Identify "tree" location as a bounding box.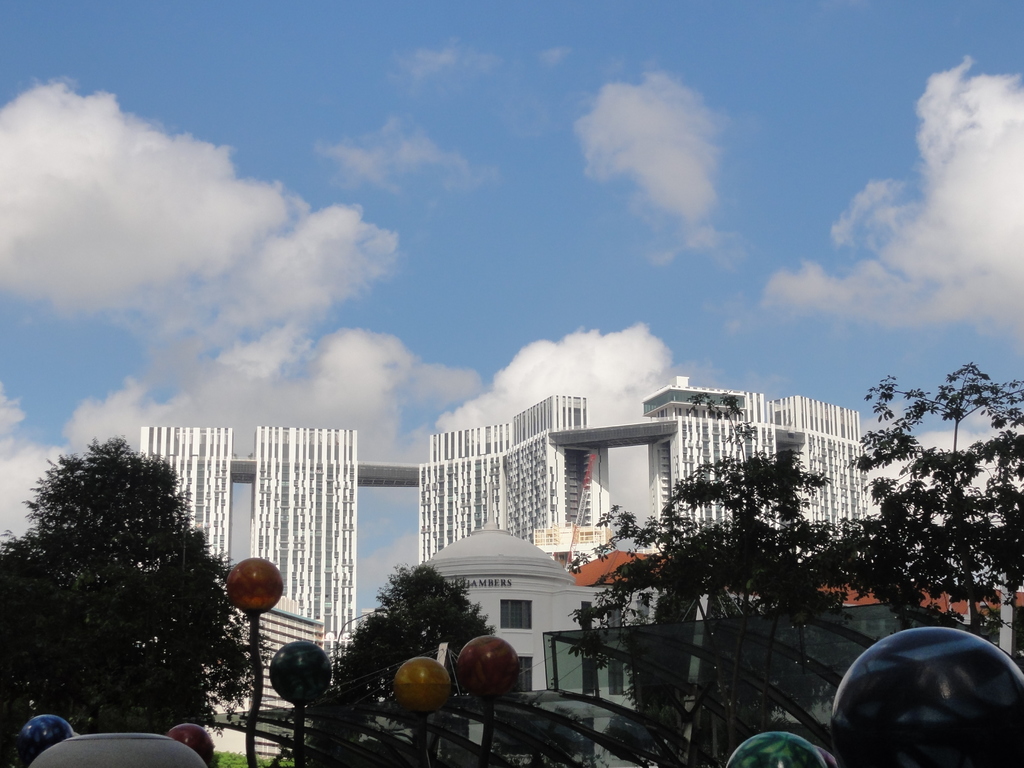
<box>571,431,868,767</box>.
